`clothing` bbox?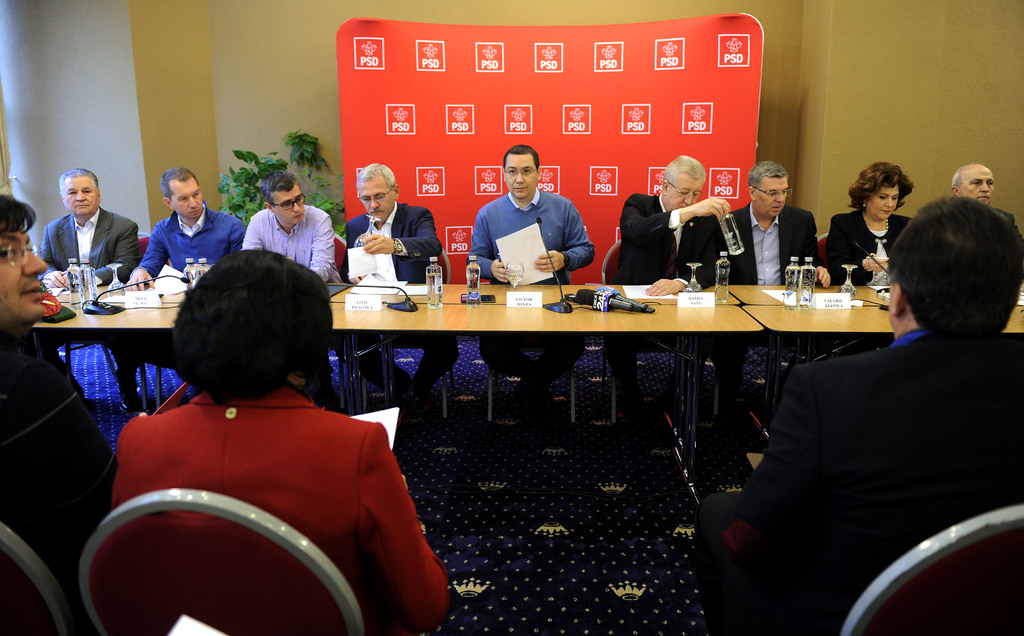
[336, 202, 462, 385]
